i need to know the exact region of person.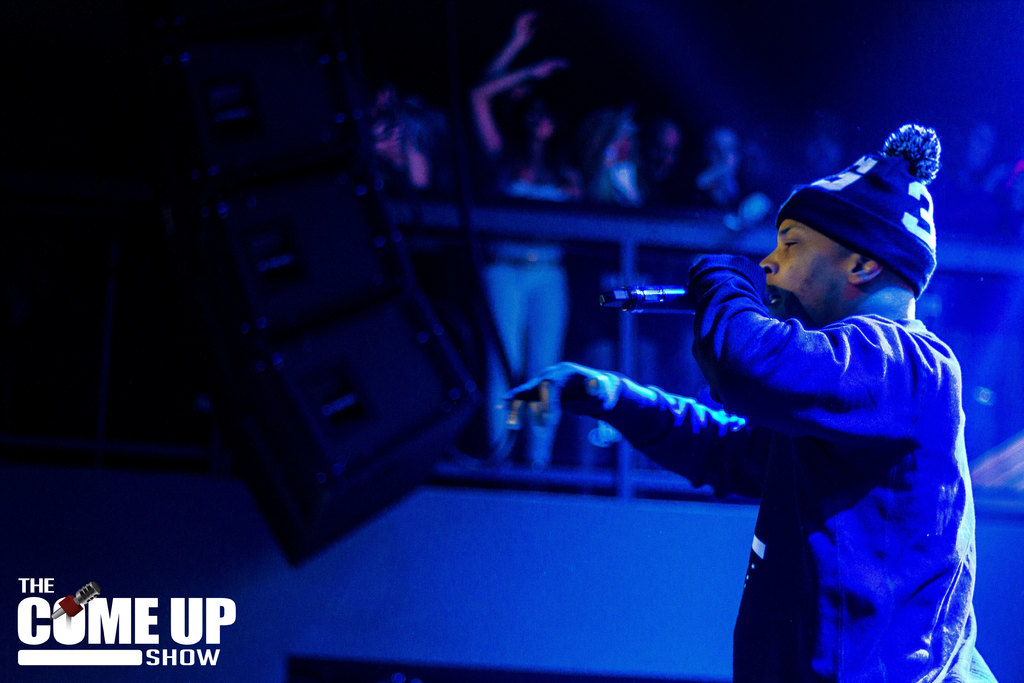
Region: [493,122,1011,682].
